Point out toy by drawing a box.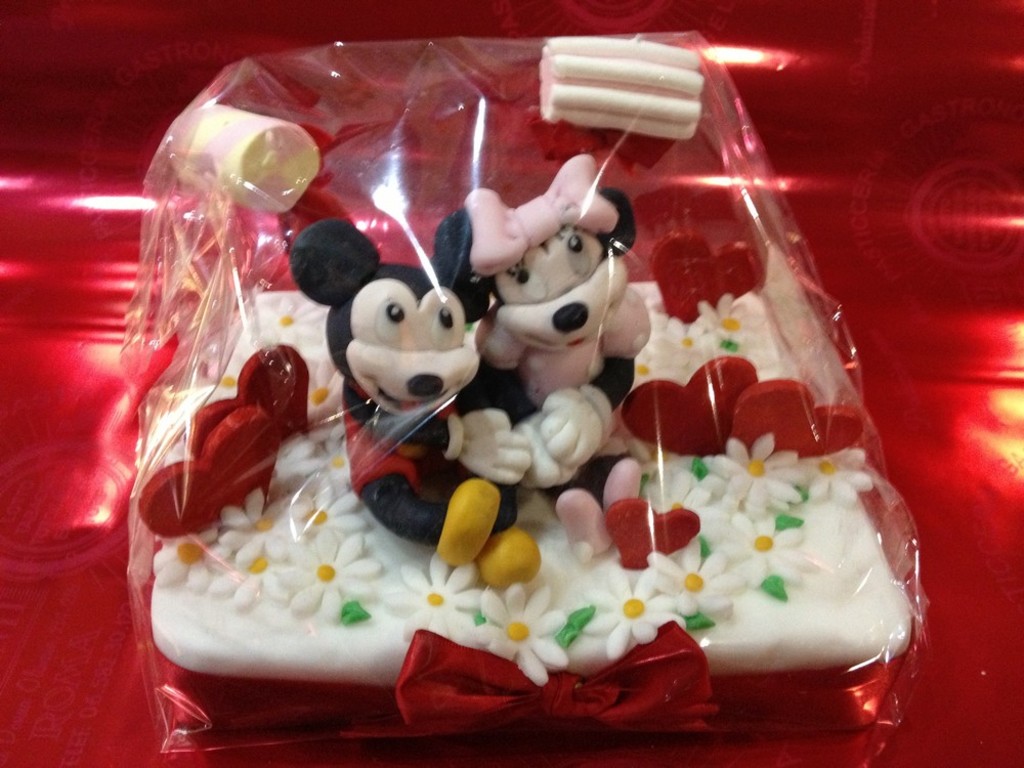
pyautogui.locateOnScreen(292, 210, 542, 584).
